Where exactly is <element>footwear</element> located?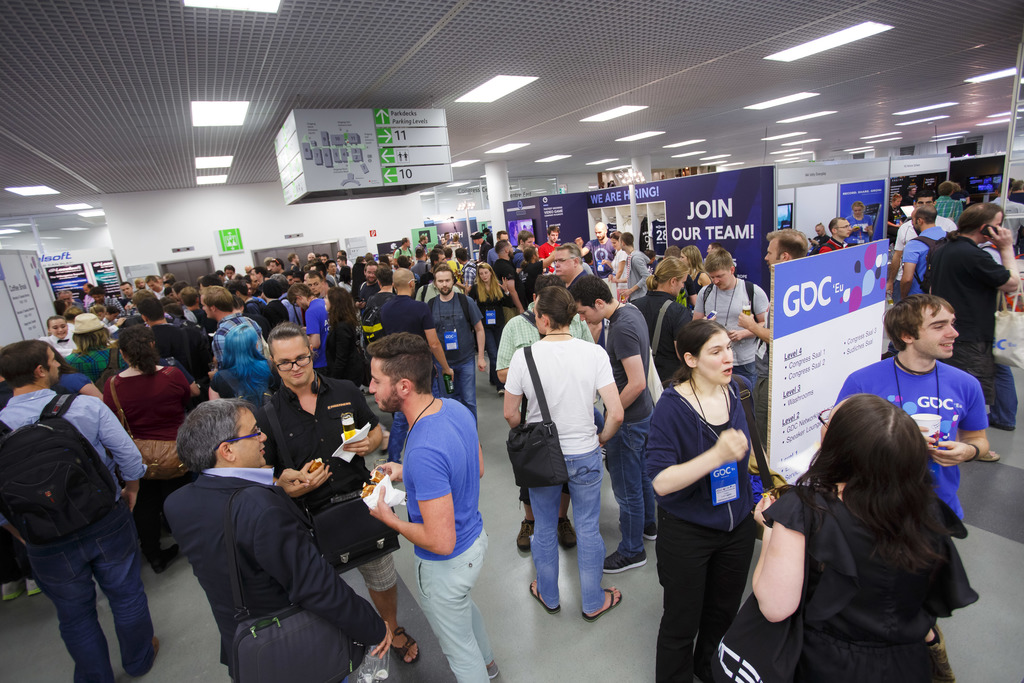
Its bounding box is 641, 527, 658, 541.
